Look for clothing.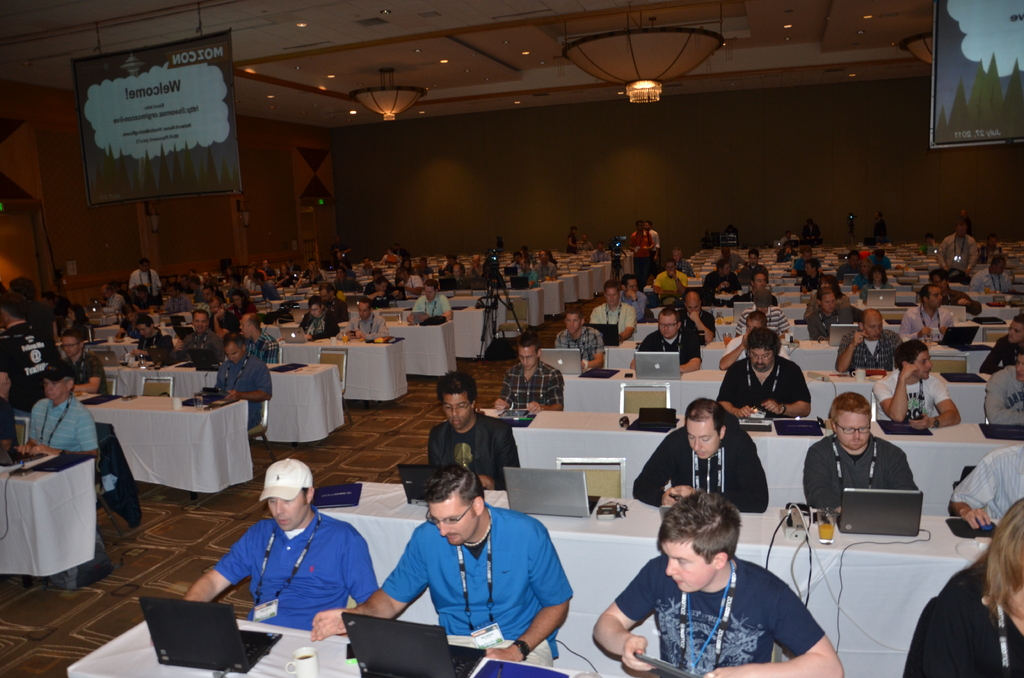
Found: locate(180, 328, 207, 367).
